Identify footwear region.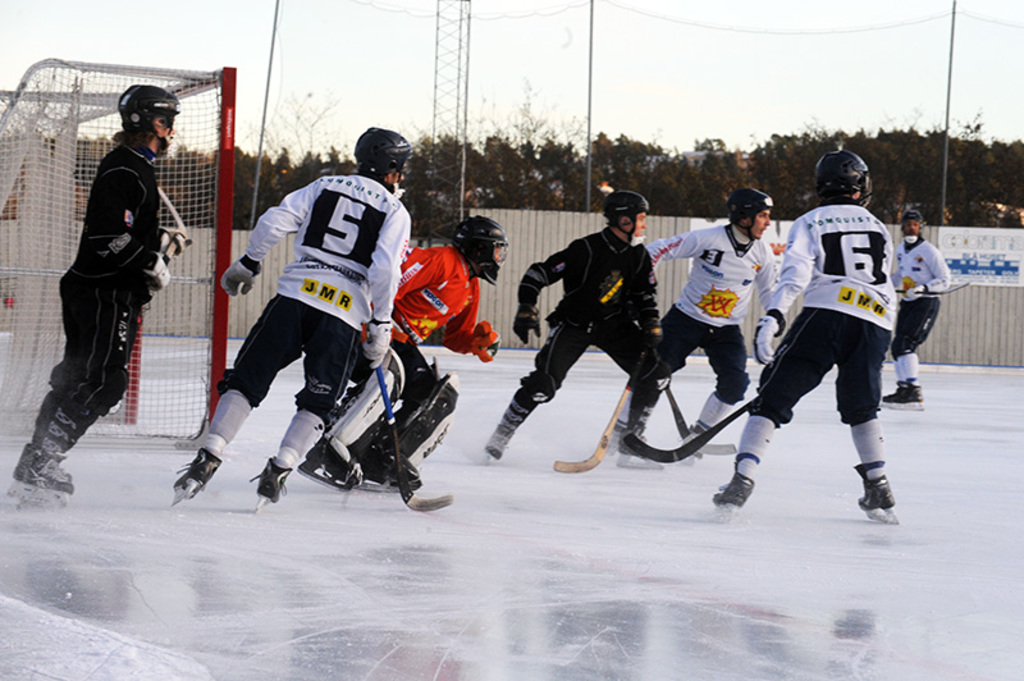
Region: [856, 477, 900, 507].
